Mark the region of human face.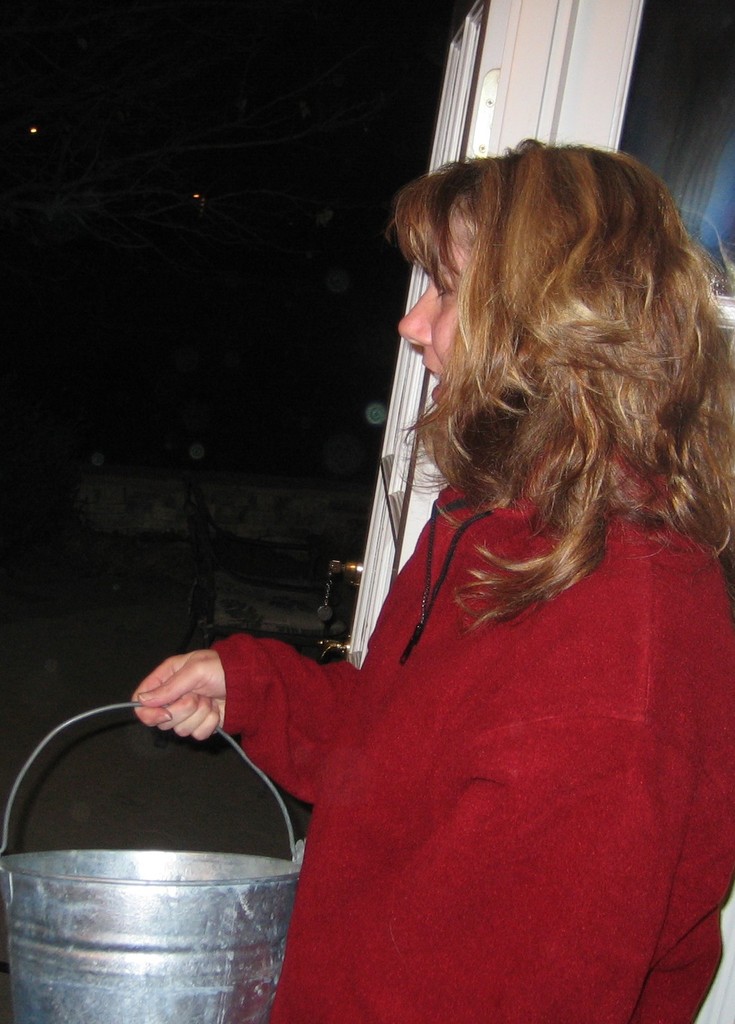
Region: box(403, 229, 474, 405).
